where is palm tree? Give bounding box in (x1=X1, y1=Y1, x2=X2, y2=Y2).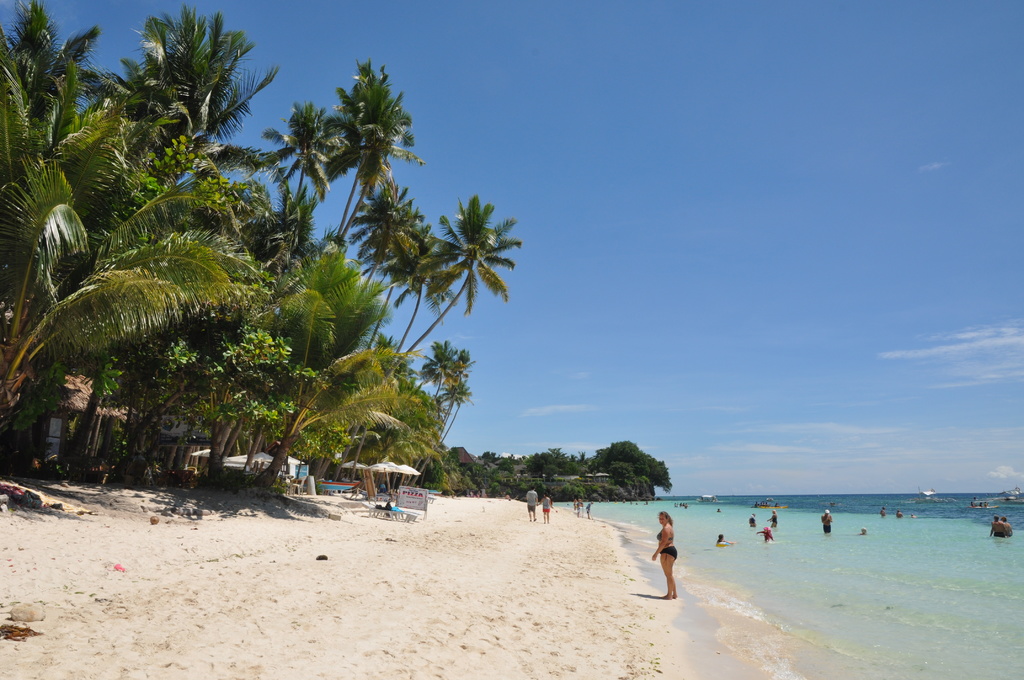
(x1=389, y1=225, x2=448, y2=343).
